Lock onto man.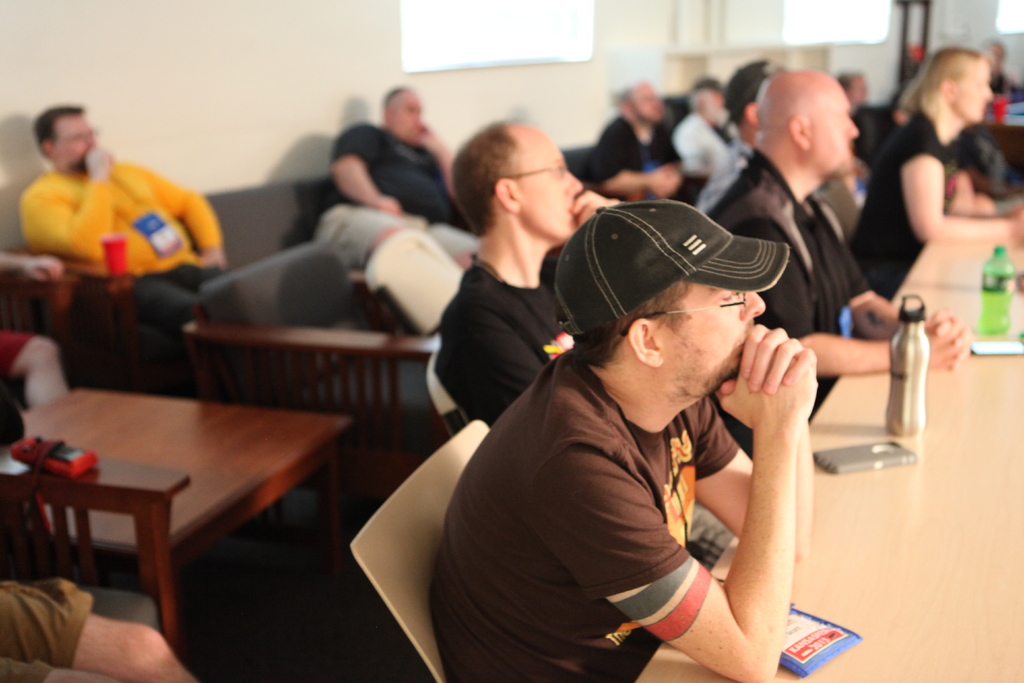
Locked: (710,69,976,457).
